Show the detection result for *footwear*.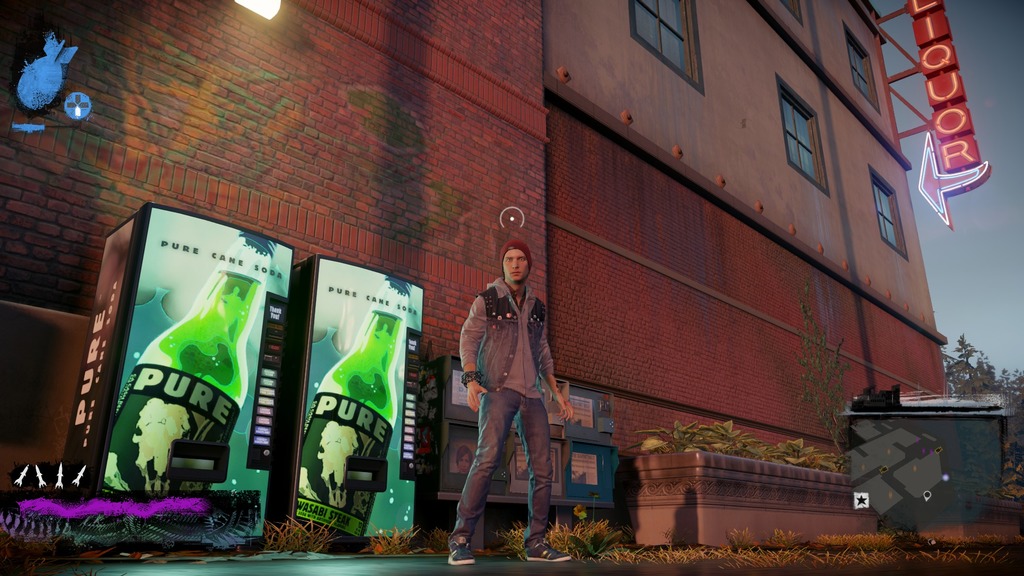
l=447, t=542, r=477, b=564.
